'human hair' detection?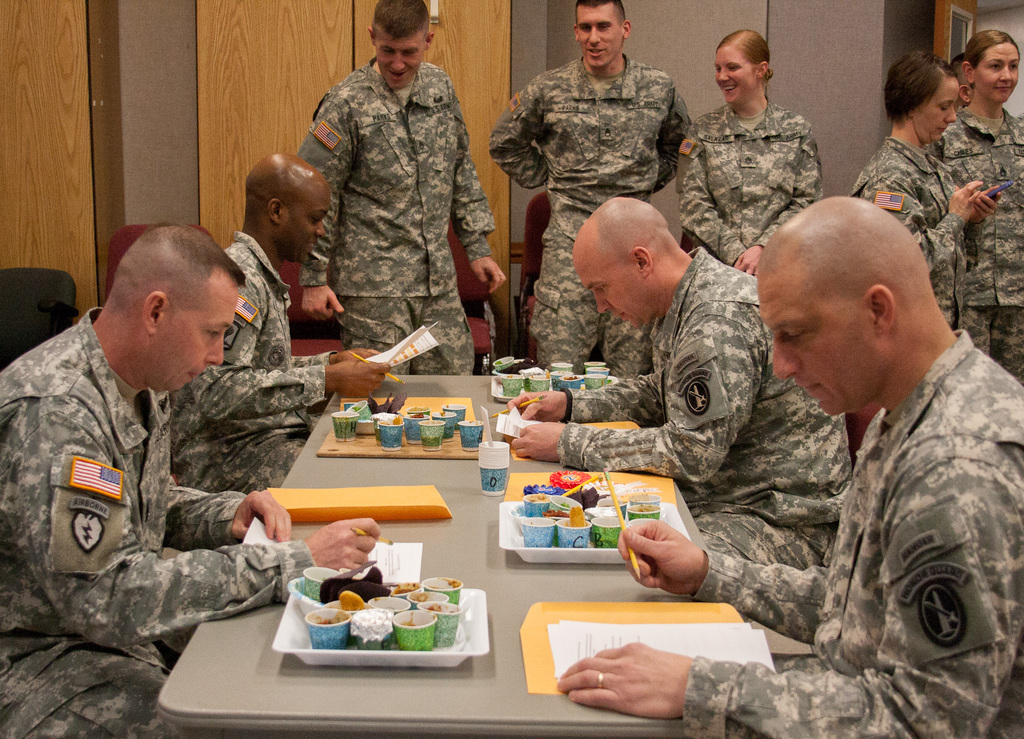
<bbox>106, 222, 245, 320</bbox>
